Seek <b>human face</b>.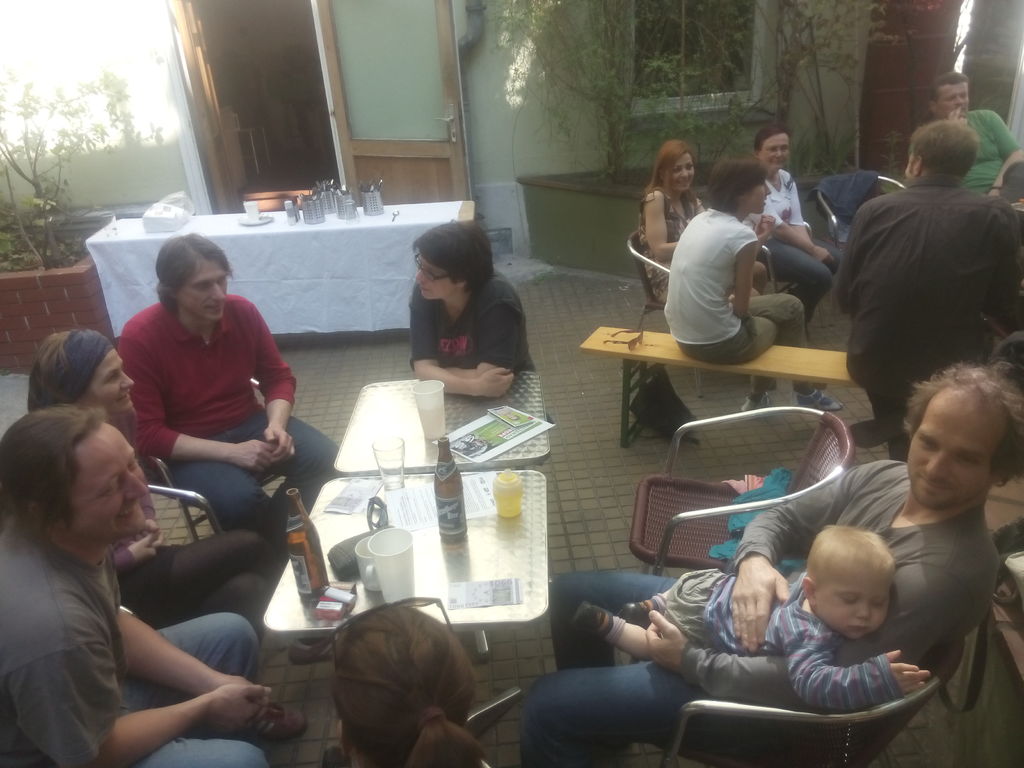
bbox=[671, 156, 694, 193].
